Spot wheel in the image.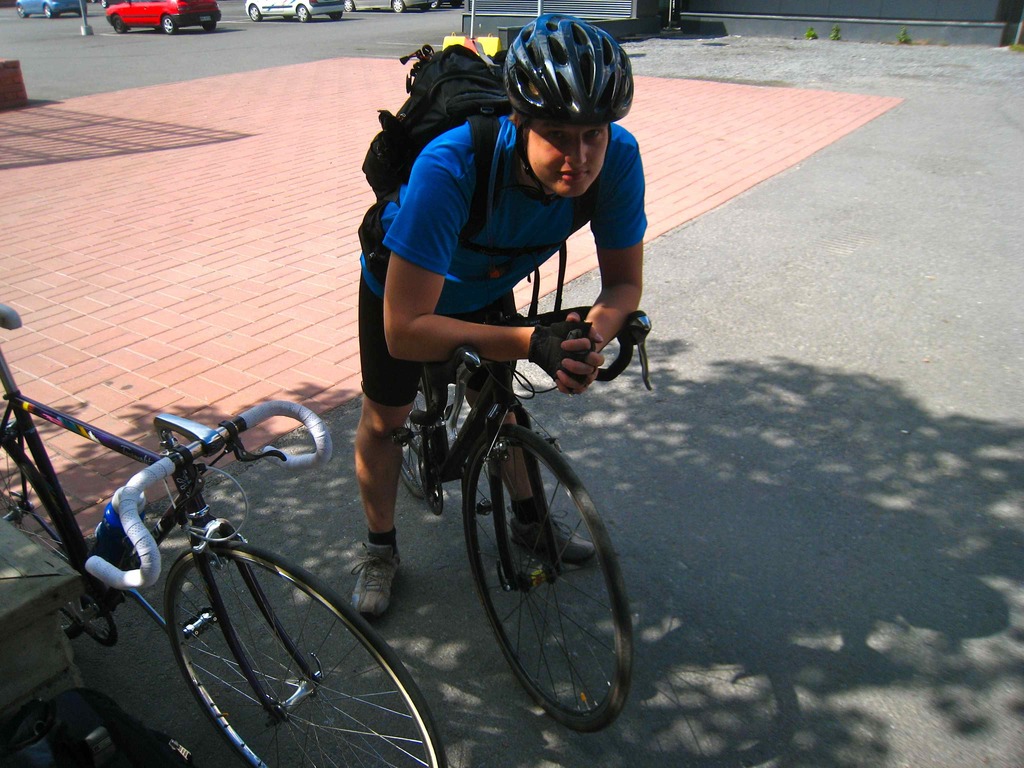
wheel found at bbox(406, 371, 428, 502).
